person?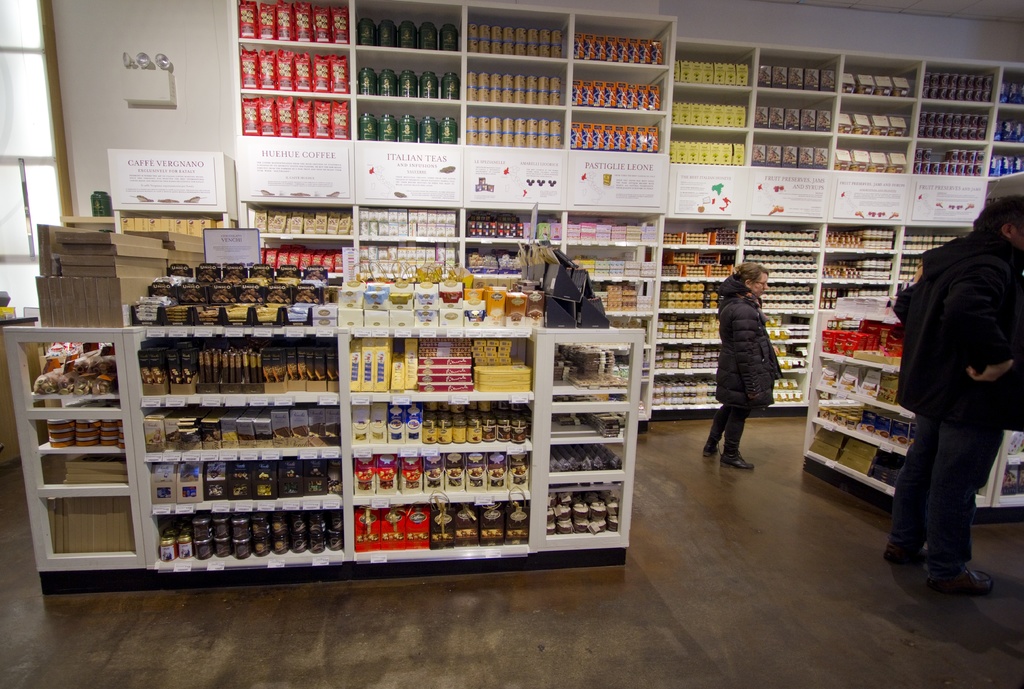
[527, 233, 597, 348]
